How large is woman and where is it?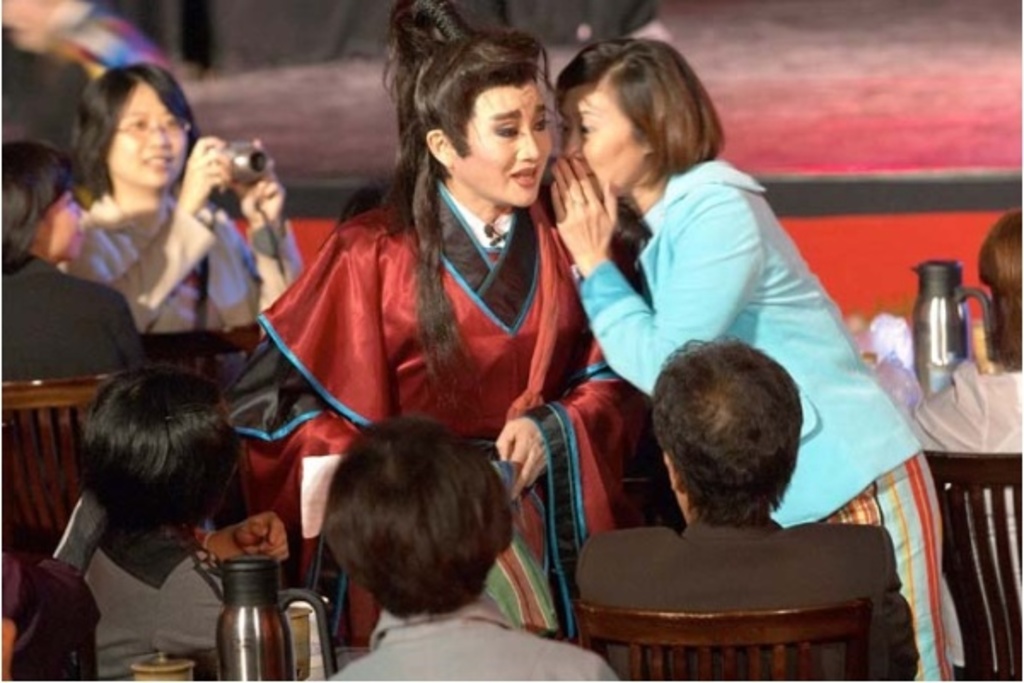
Bounding box: [551, 36, 969, 681].
